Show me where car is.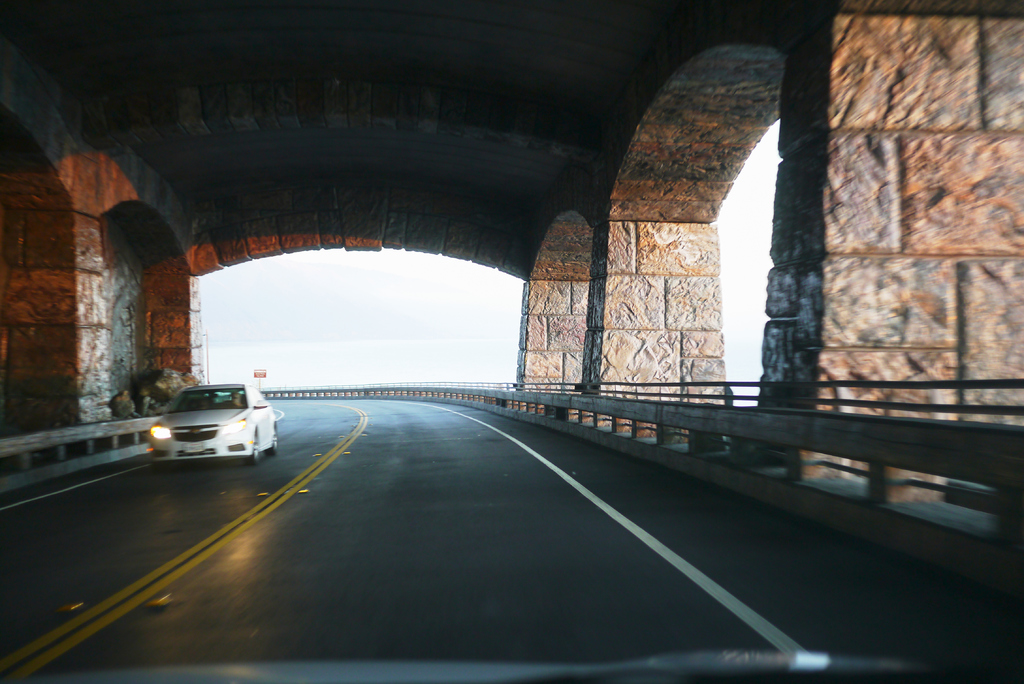
car is at <region>23, 649, 1023, 683</region>.
